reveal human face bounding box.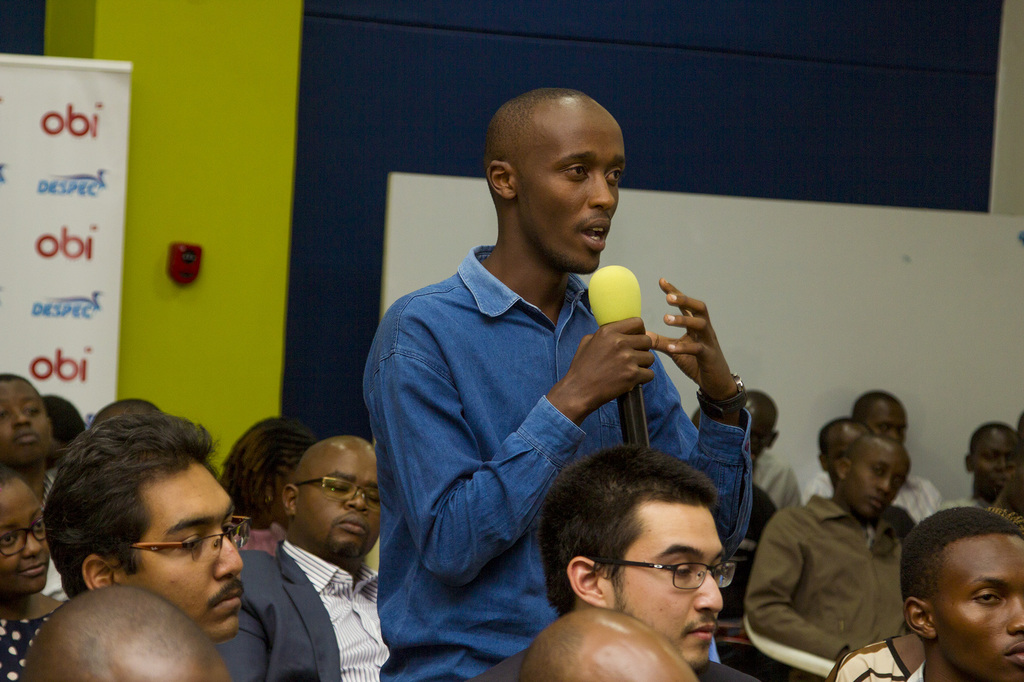
Revealed: (849, 449, 910, 520).
